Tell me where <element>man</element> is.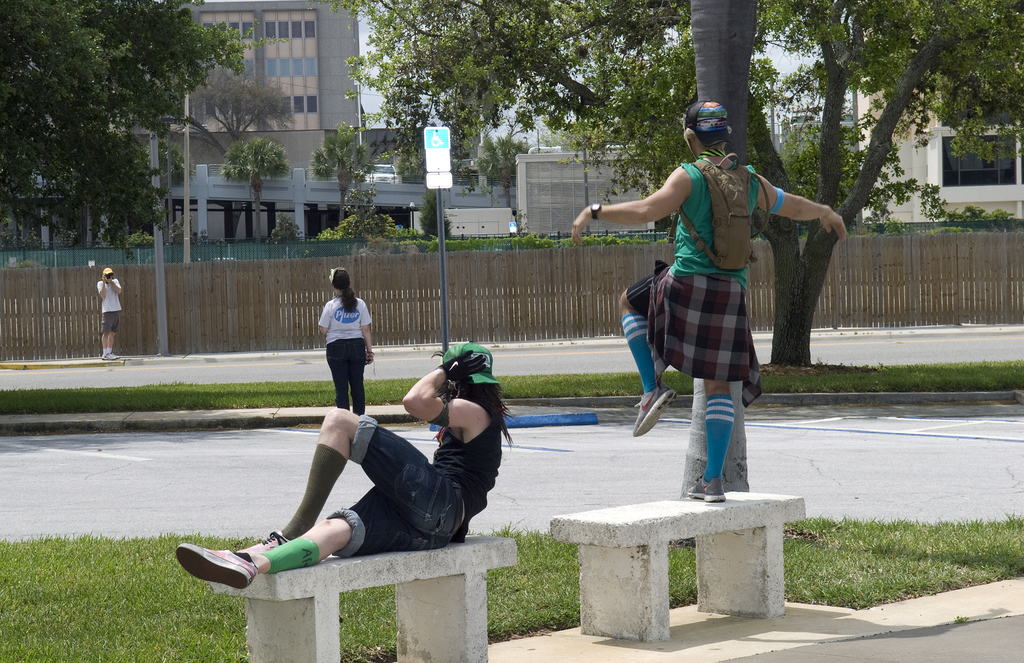
<element>man</element> is at box=[94, 268, 124, 360].
